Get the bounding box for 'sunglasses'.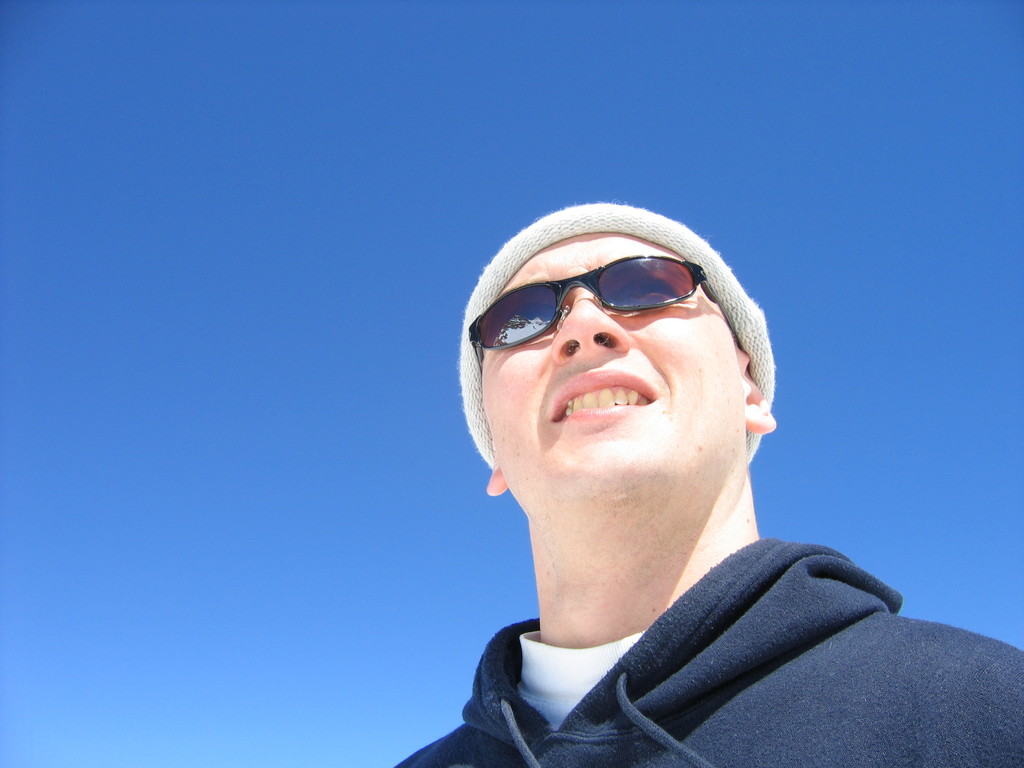
locate(471, 257, 714, 378).
